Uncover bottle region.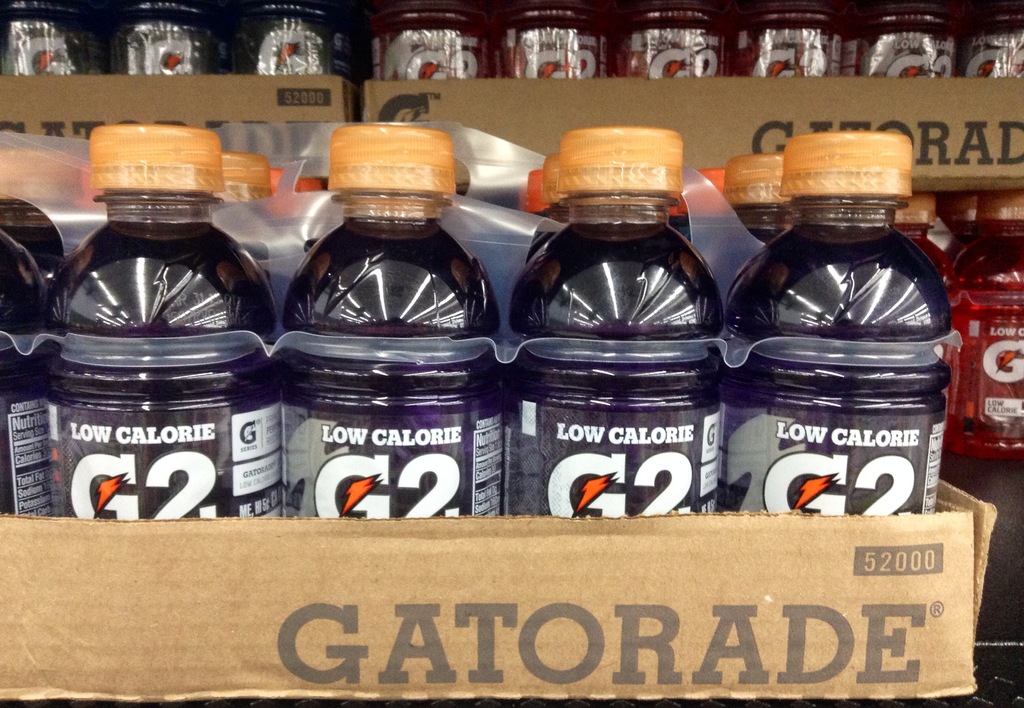
Uncovered: (left=52, top=125, right=285, bottom=520).
